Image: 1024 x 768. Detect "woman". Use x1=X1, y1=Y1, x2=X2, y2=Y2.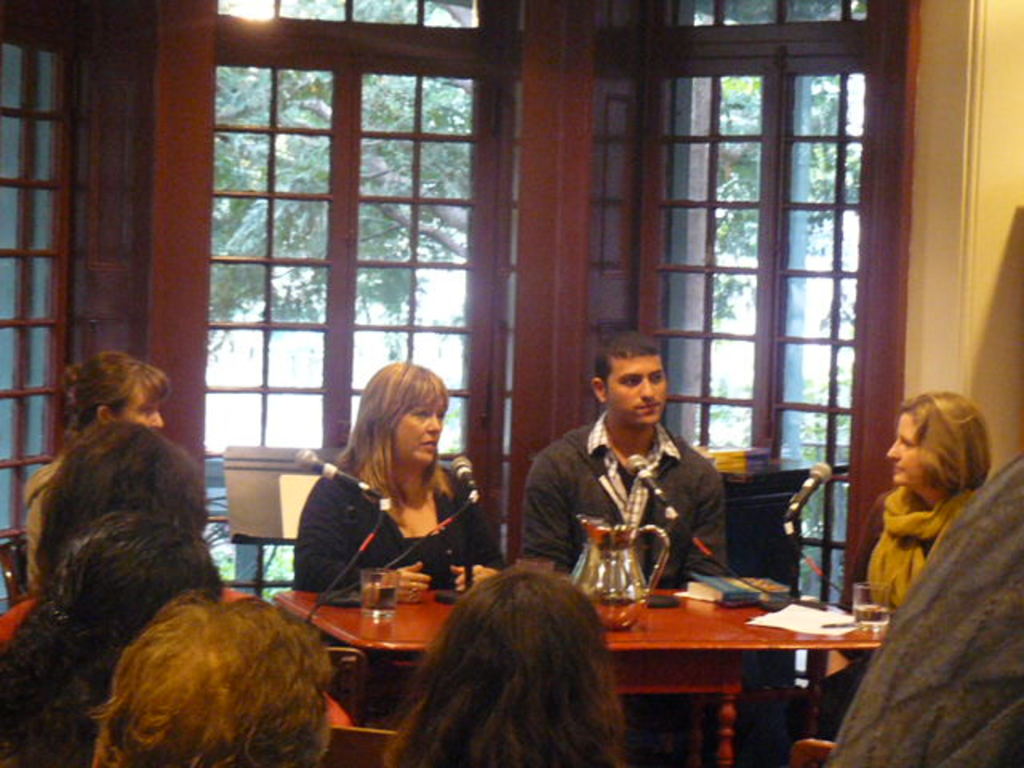
x1=816, y1=392, x2=997, y2=739.
